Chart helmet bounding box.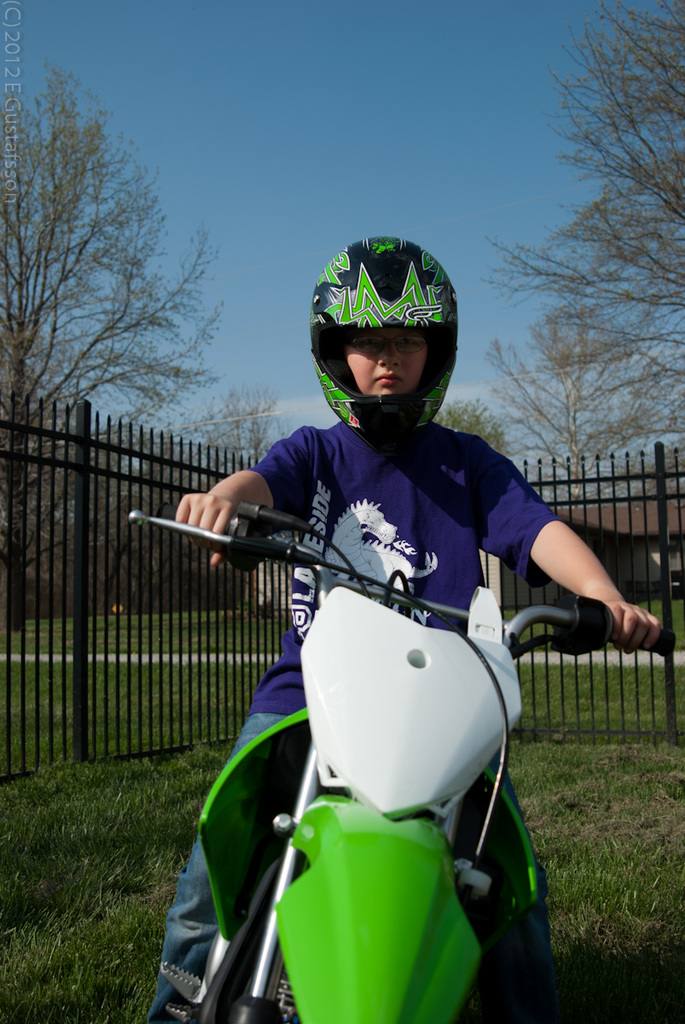
Charted: box=[313, 212, 458, 439].
